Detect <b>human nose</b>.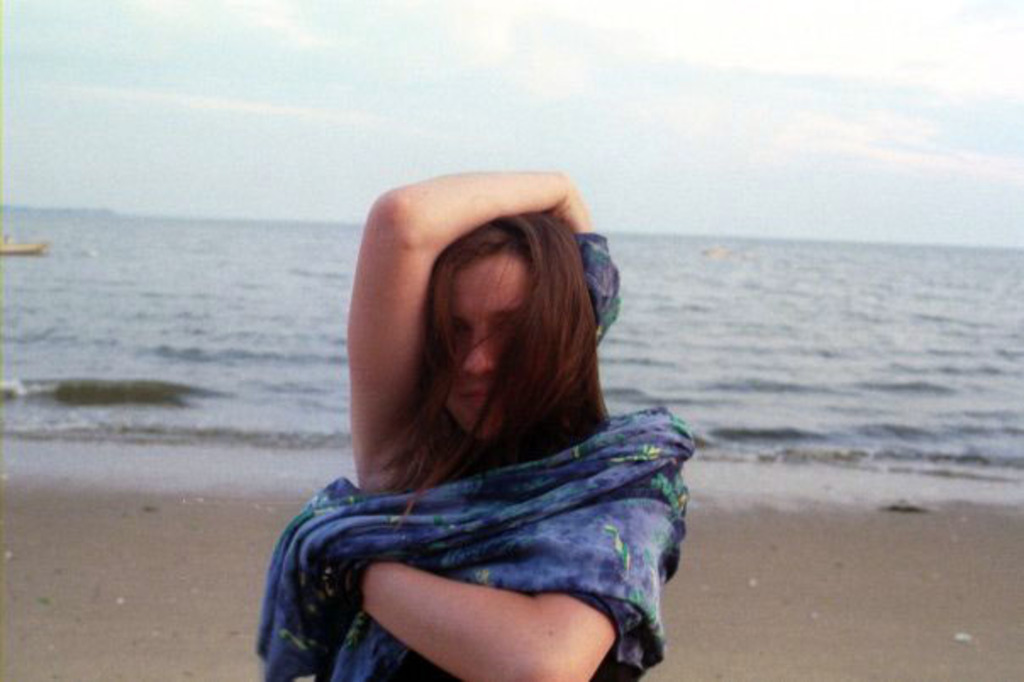
Detected at <box>466,327,492,372</box>.
